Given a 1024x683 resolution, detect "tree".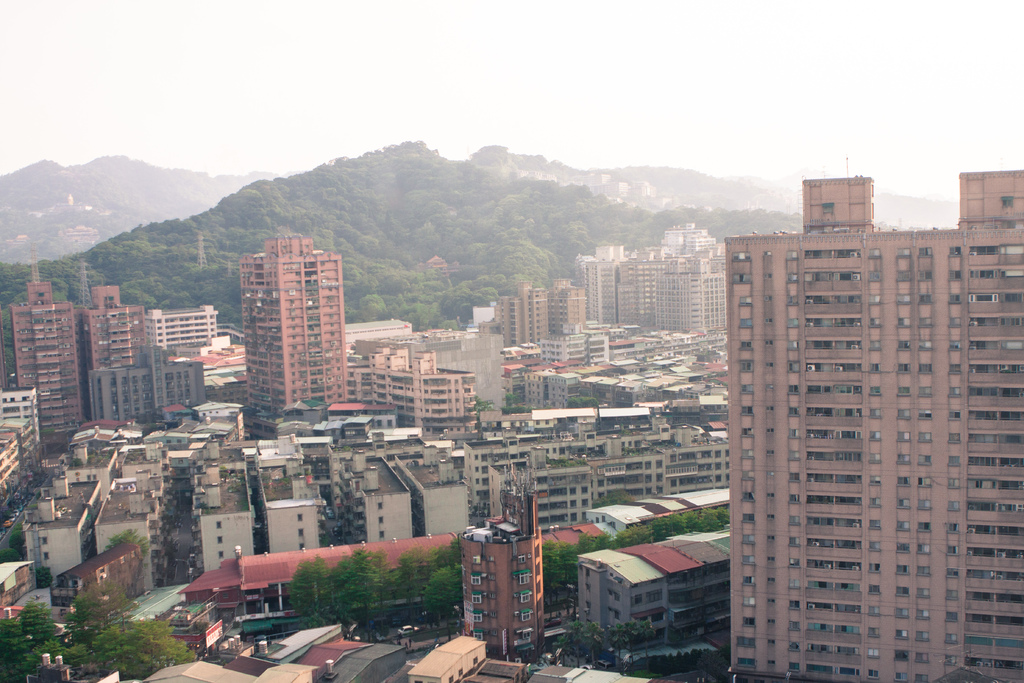
<region>563, 397, 596, 409</region>.
